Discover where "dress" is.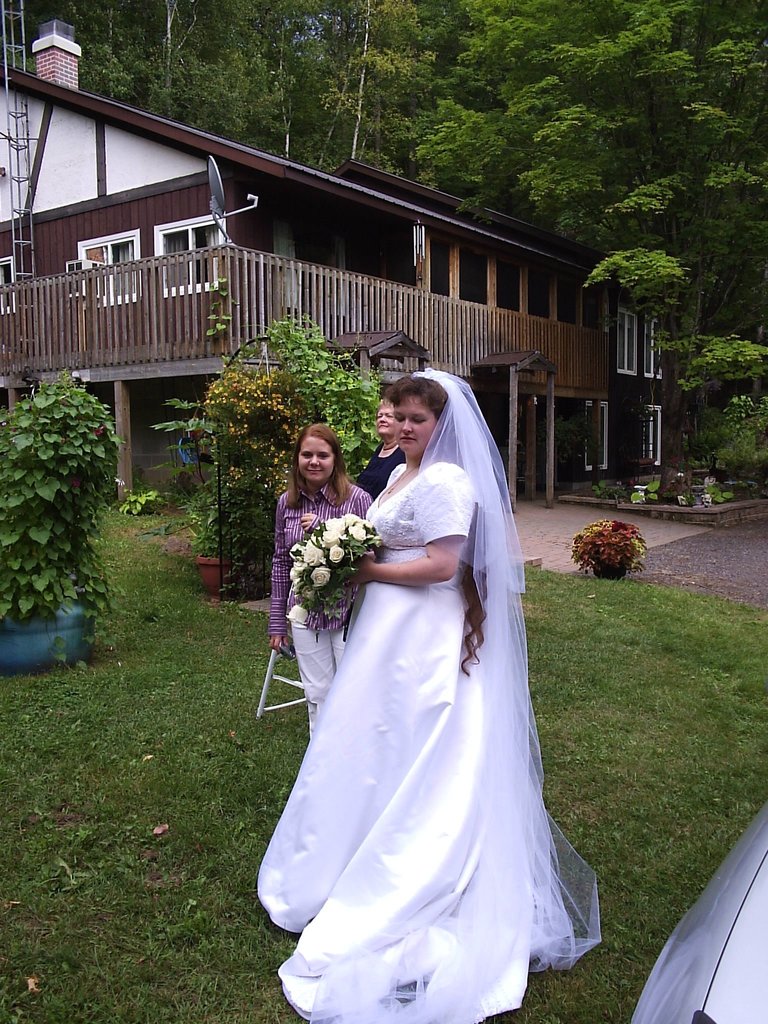
Discovered at (x1=251, y1=396, x2=586, y2=984).
